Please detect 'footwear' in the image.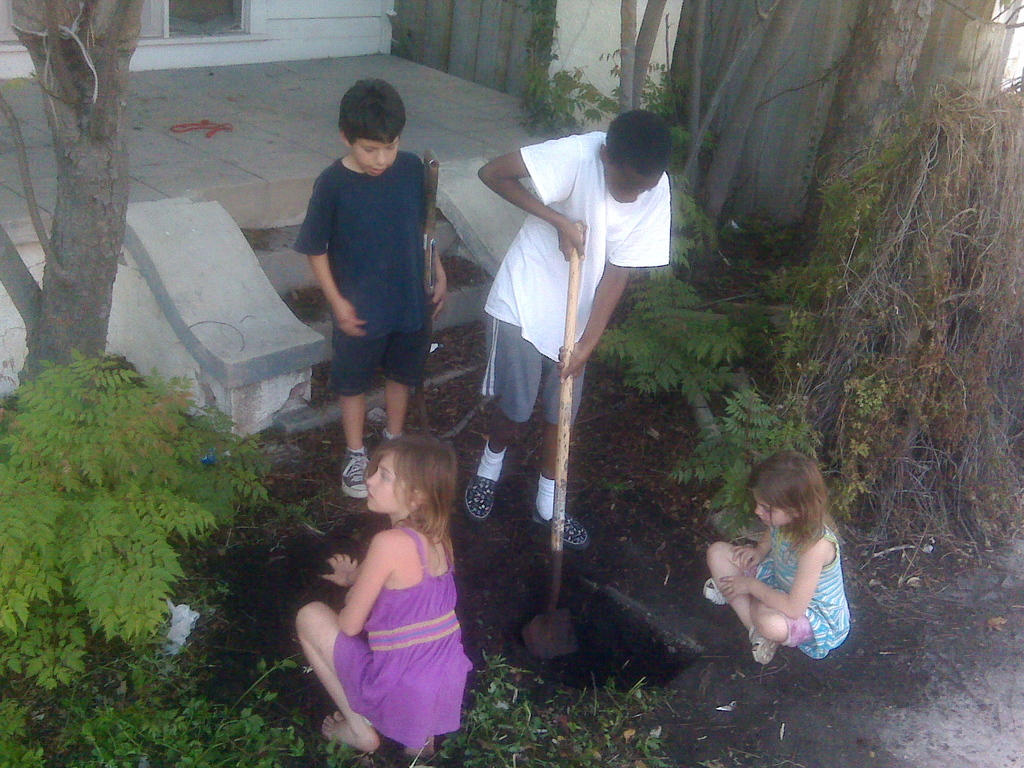
bbox(749, 632, 779, 669).
